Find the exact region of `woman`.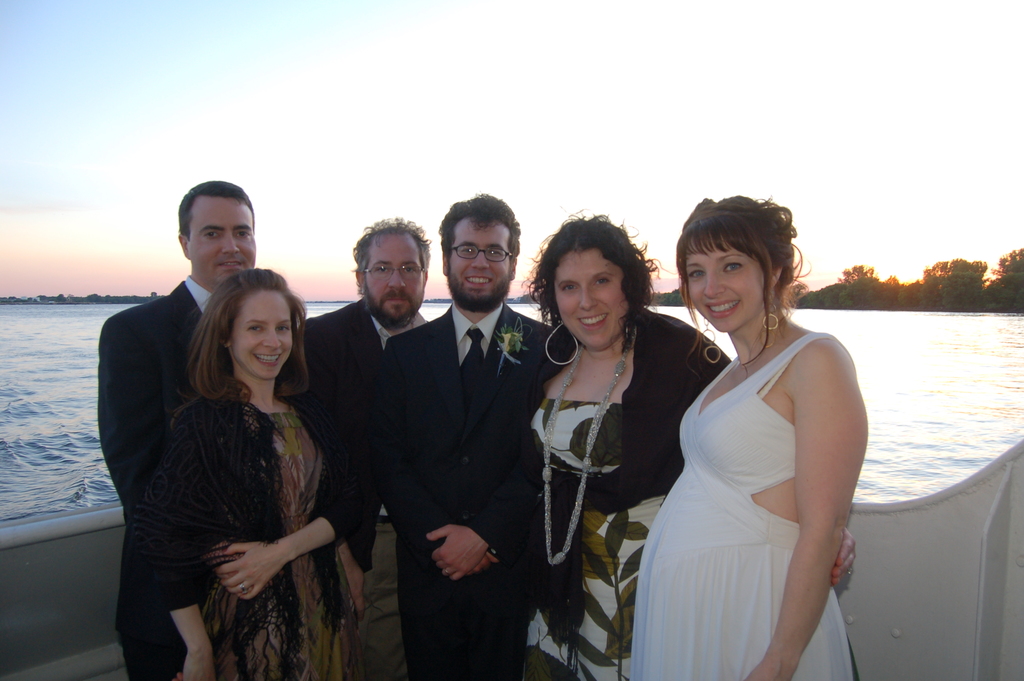
Exact region: {"left": 509, "top": 217, "right": 858, "bottom": 680}.
